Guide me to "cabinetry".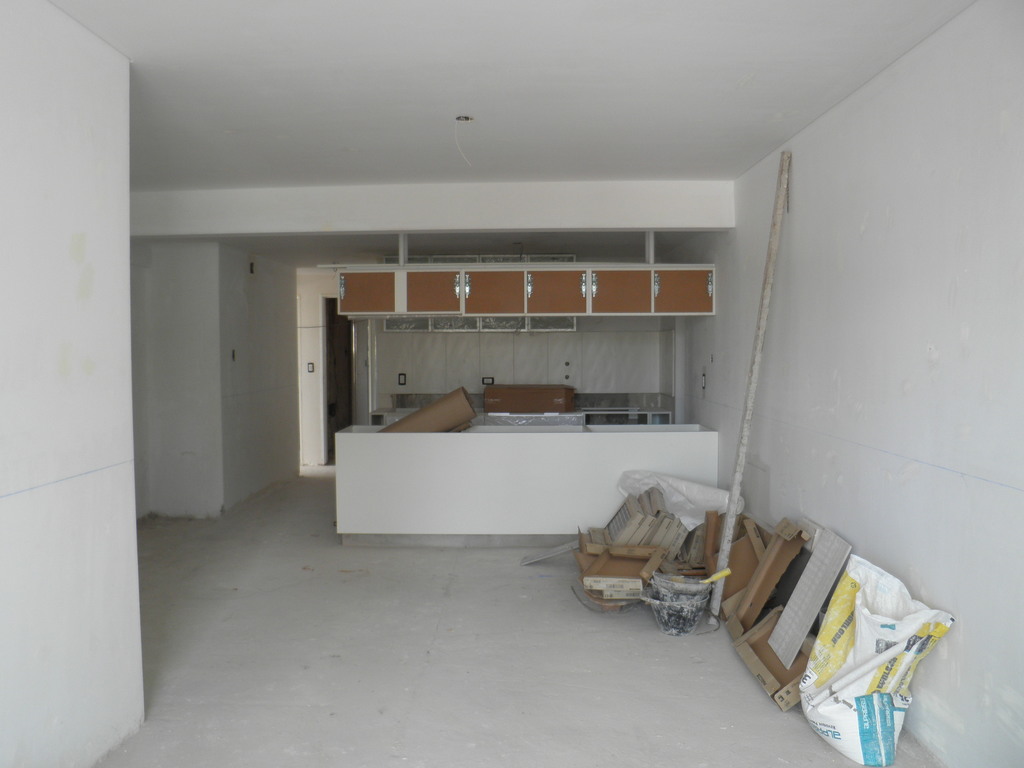
Guidance: l=293, t=326, r=329, b=467.
